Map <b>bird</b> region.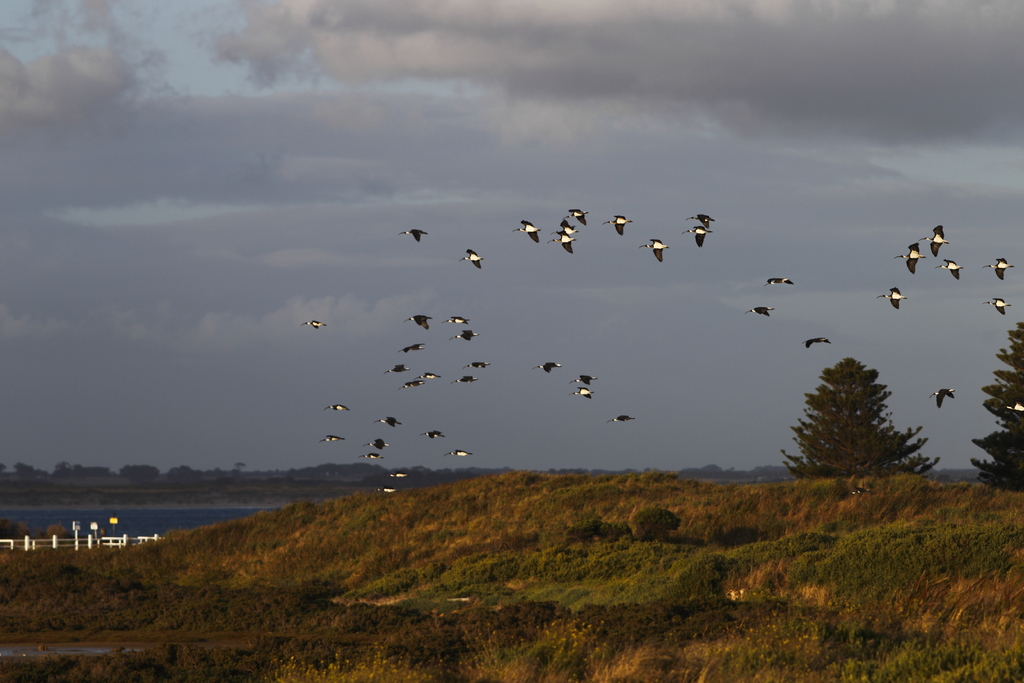
Mapped to 896,241,927,277.
